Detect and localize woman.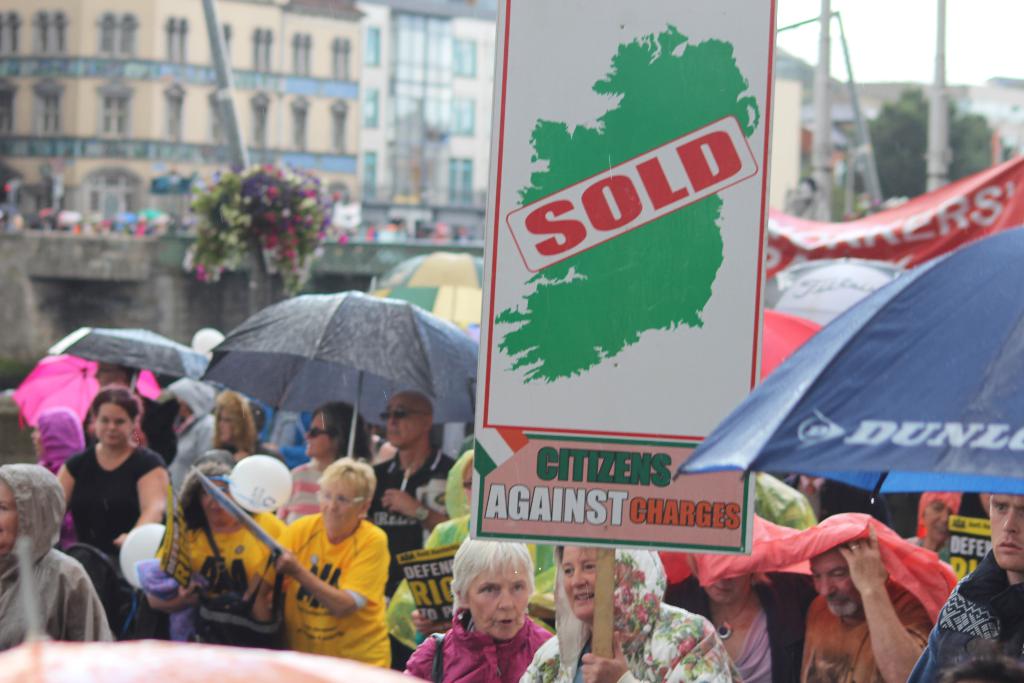
Localized at locate(521, 547, 732, 682).
